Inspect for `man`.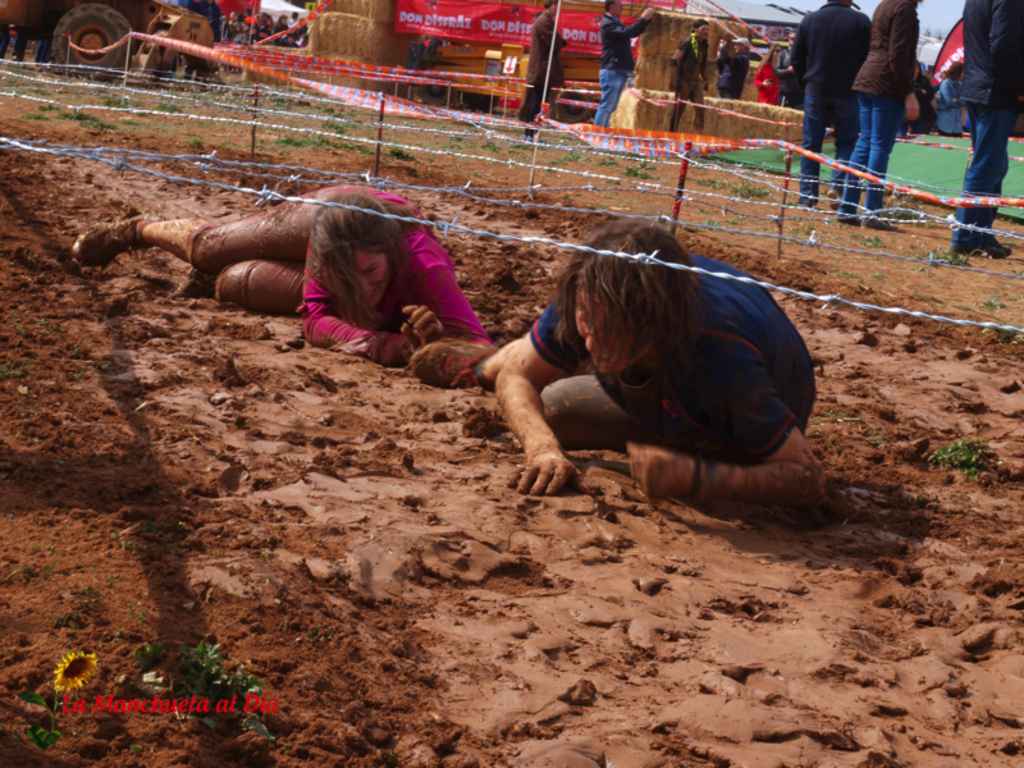
Inspection: locate(713, 37, 748, 104).
